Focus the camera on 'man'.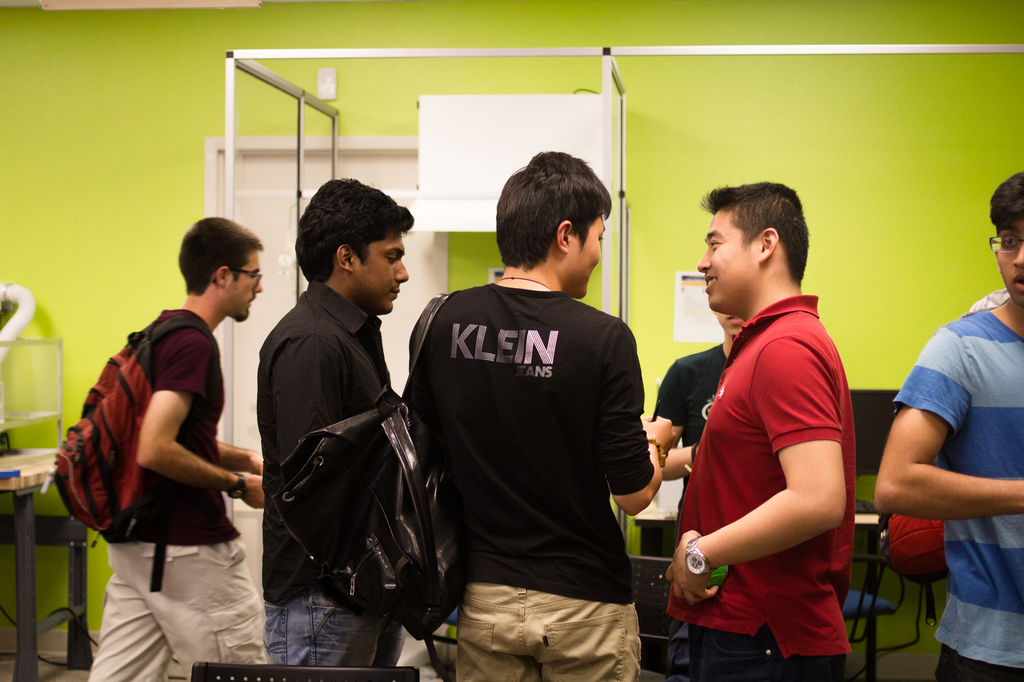
Focus region: BBox(653, 305, 748, 488).
